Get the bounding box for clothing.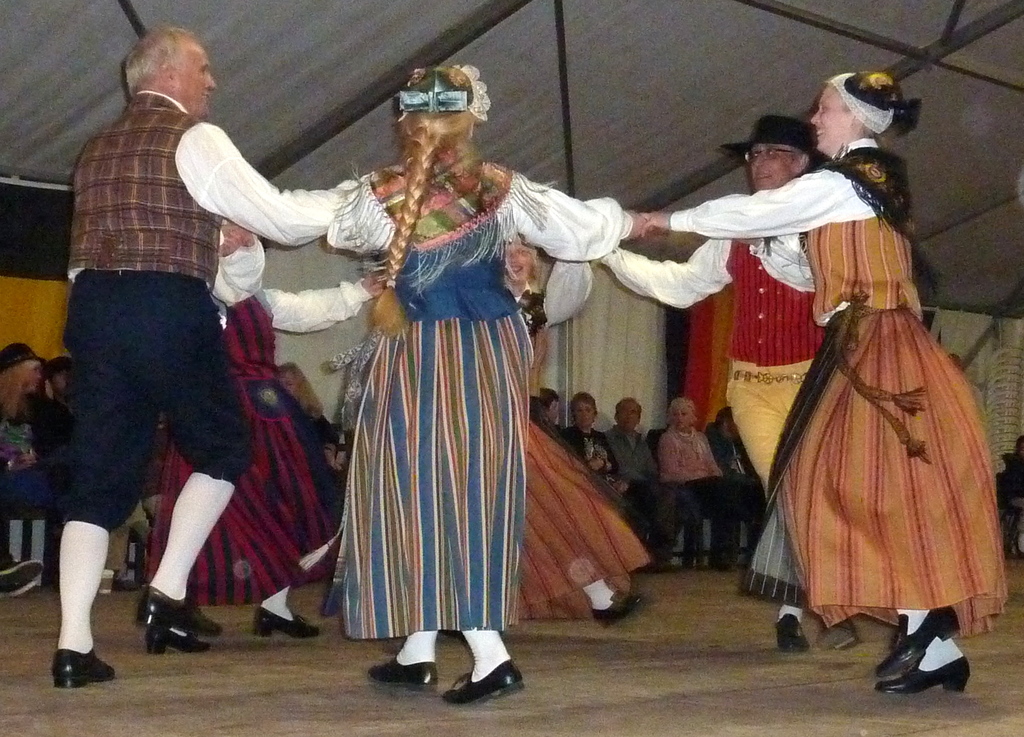
<box>321,162,631,641</box>.
